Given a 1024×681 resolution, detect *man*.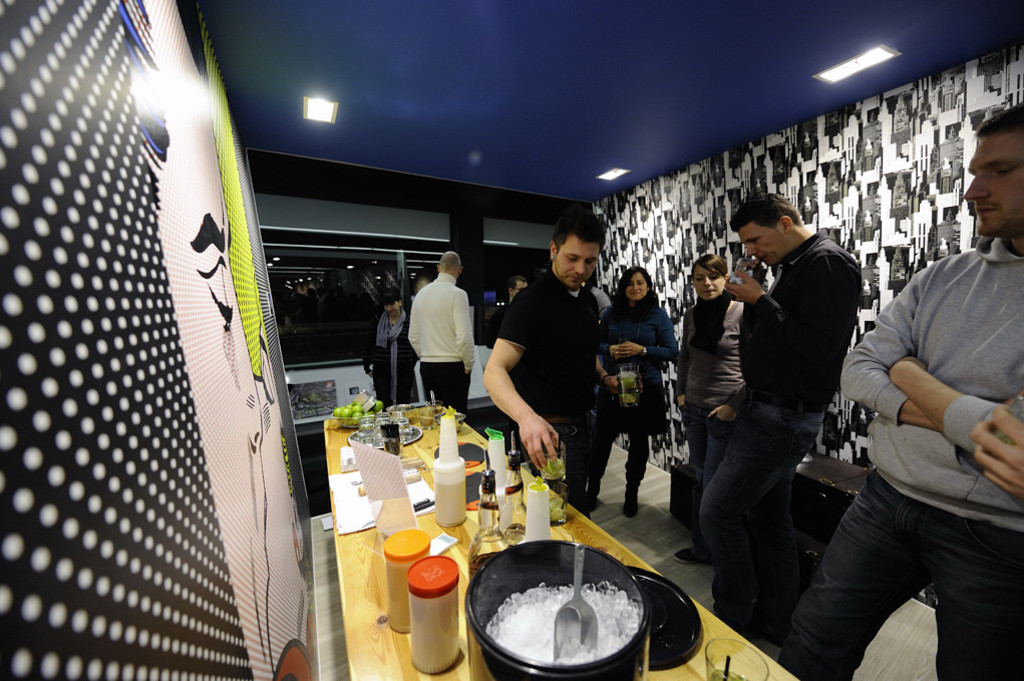
bbox=(695, 186, 867, 661).
